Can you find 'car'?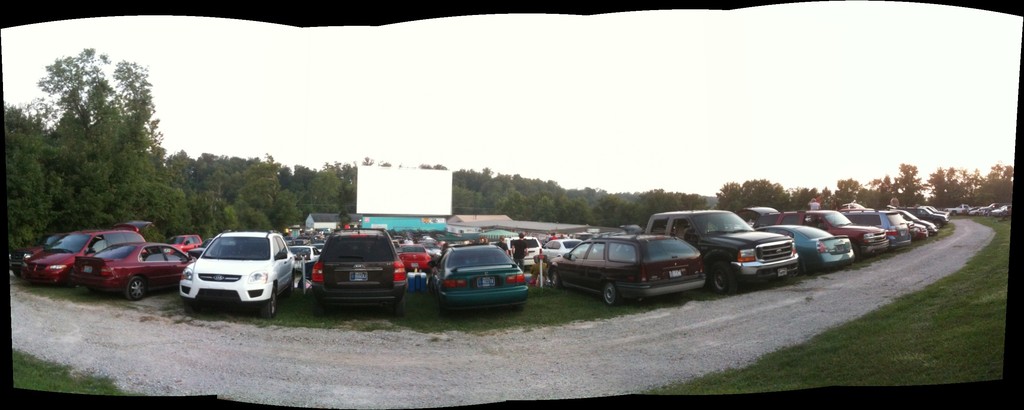
Yes, bounding box: l=312, t=231, r=404, b=305.
